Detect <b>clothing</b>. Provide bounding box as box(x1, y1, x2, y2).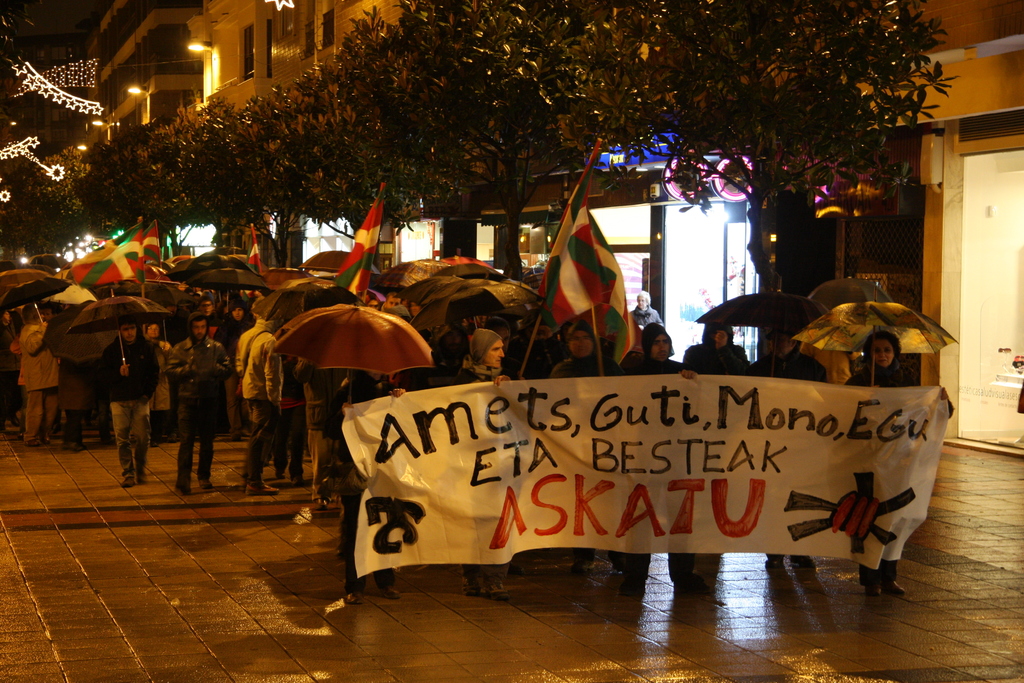
box(161, 335, 232, 481).
